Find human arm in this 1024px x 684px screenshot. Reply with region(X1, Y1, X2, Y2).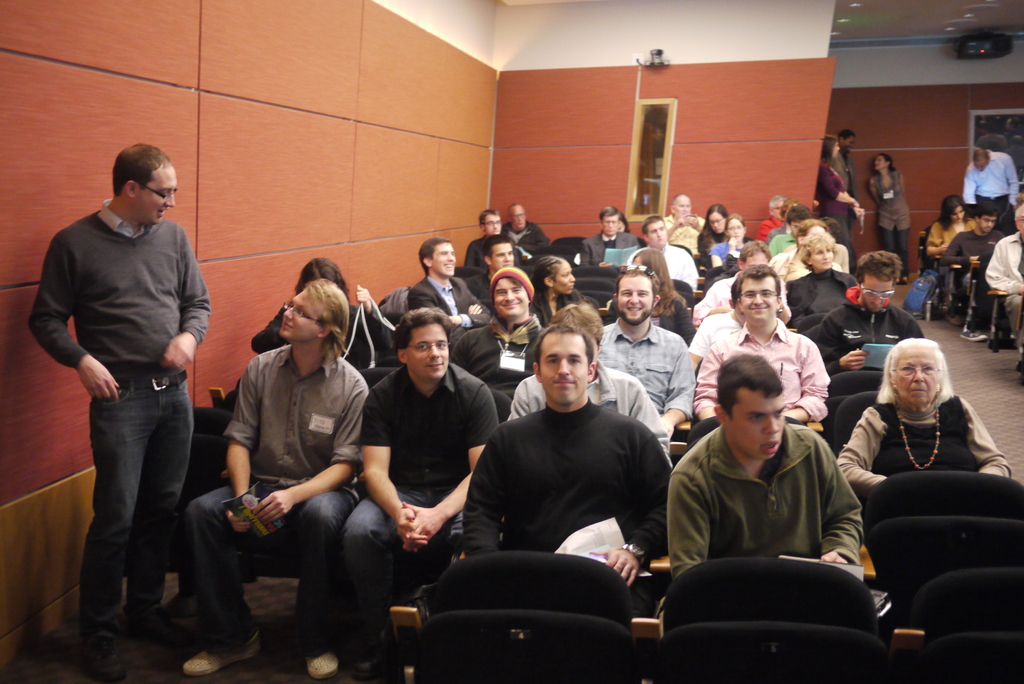
region(351, 280, 388, 352).
